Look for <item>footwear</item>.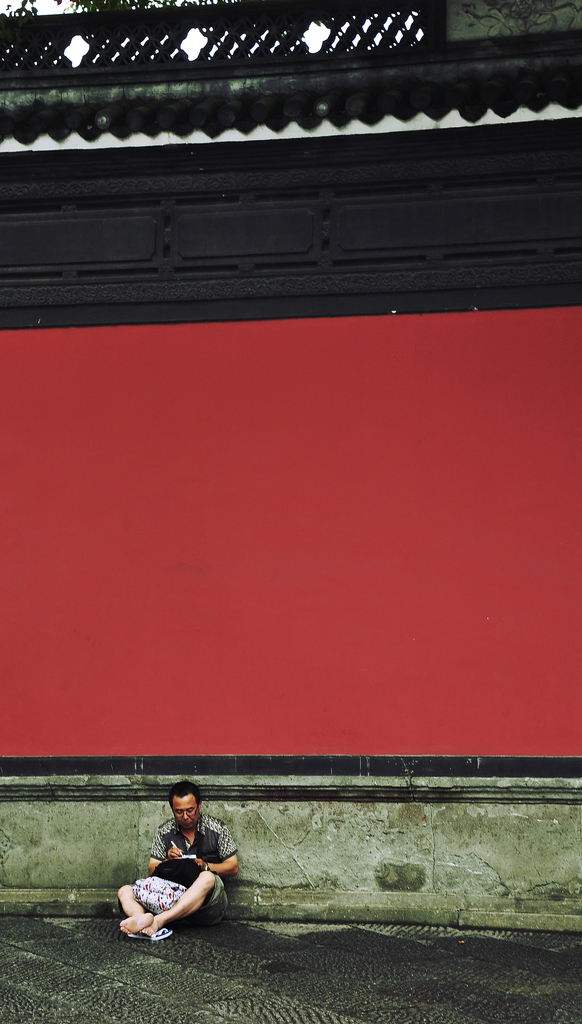
Found: pyautogui.locateOnScreen(128, 927, 173, 941).
